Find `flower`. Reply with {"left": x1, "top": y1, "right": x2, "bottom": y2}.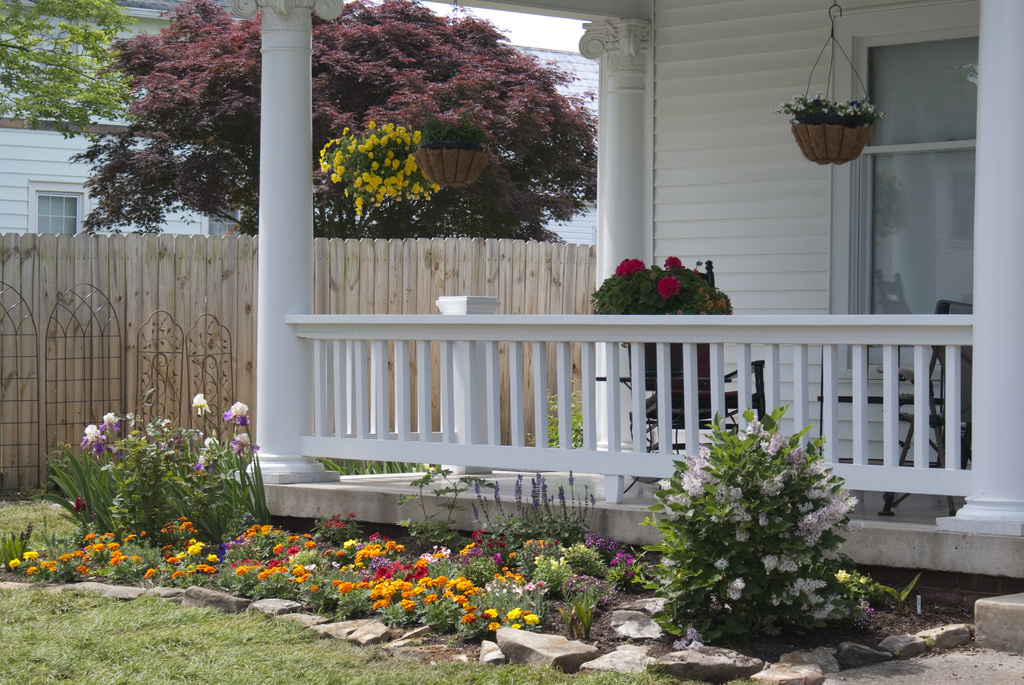
{"left": 193, "top": 390, "right": 211, "bottom": 413}.
